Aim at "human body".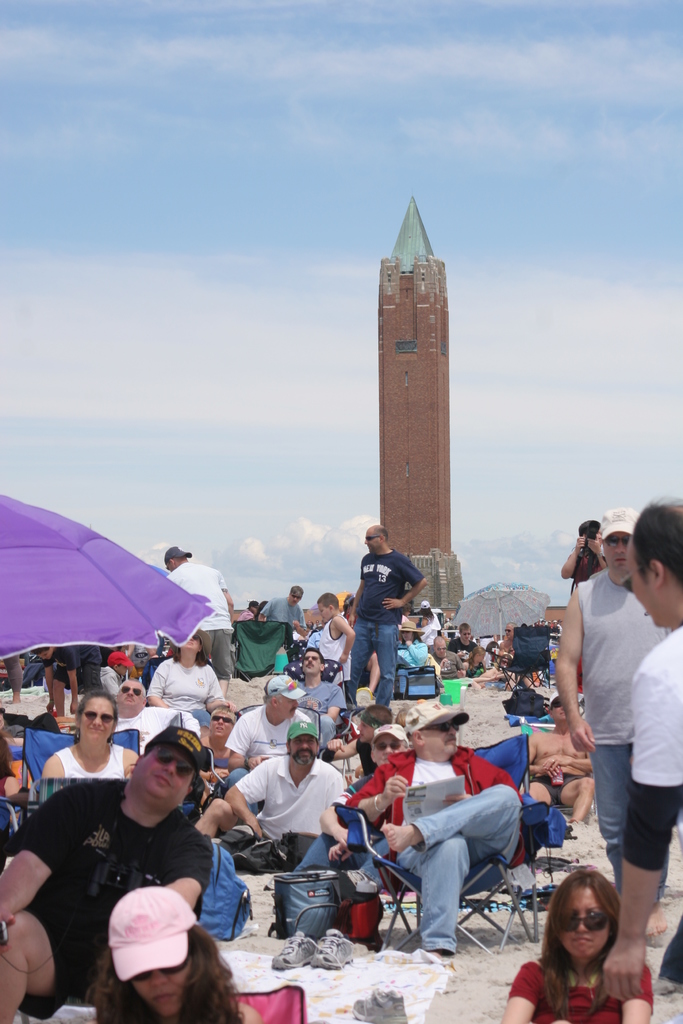
Aimed at 550, 515, 682, 879.
